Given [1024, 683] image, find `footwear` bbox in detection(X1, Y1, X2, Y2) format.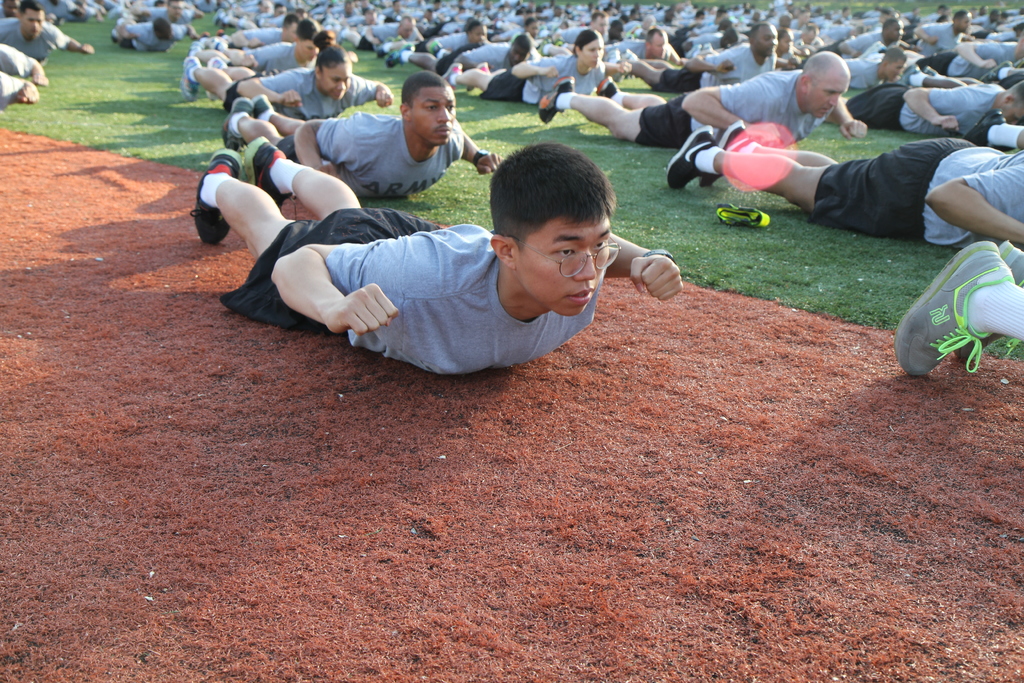
detection(225, 97, 257, 144).
